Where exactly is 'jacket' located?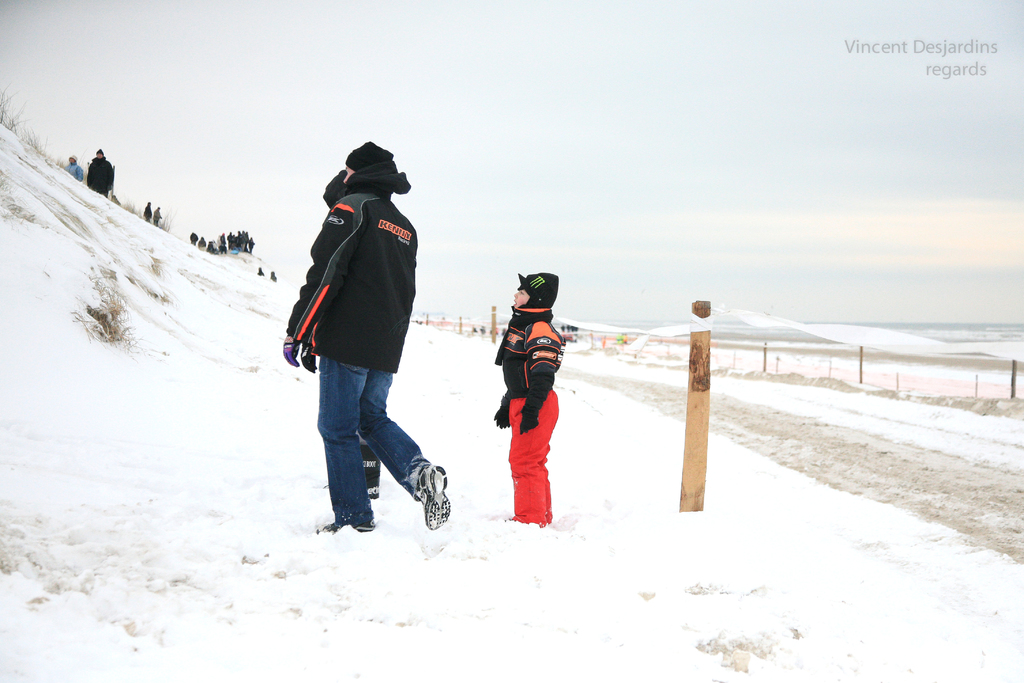
Its bounding box is region(292, 145, 429, 382).
